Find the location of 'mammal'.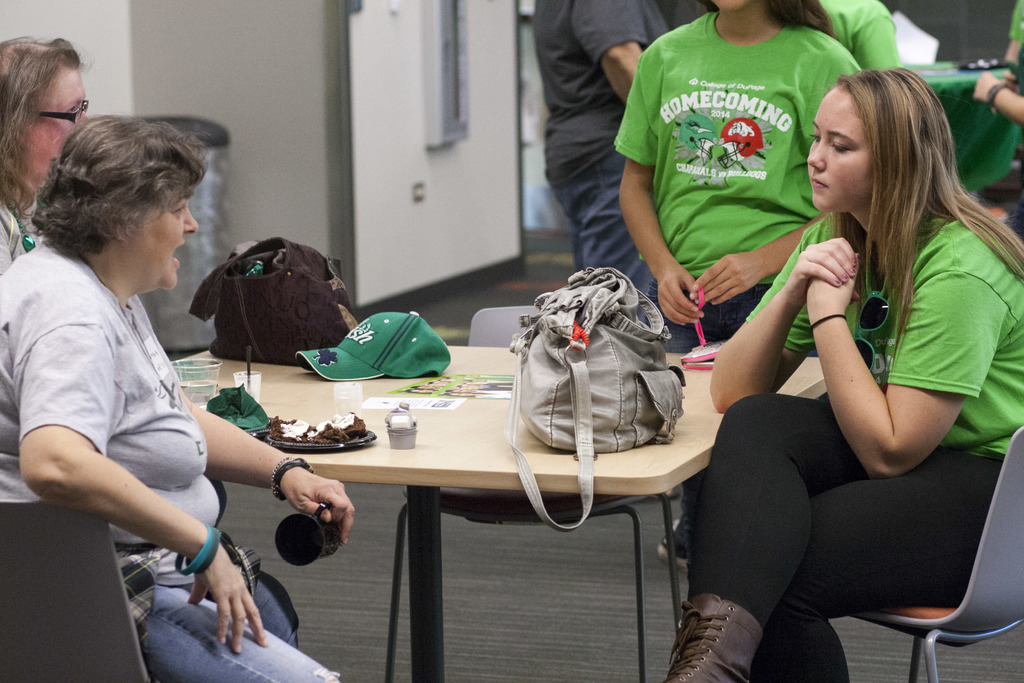
Location: crop(1010, 0, 1023, 64).
